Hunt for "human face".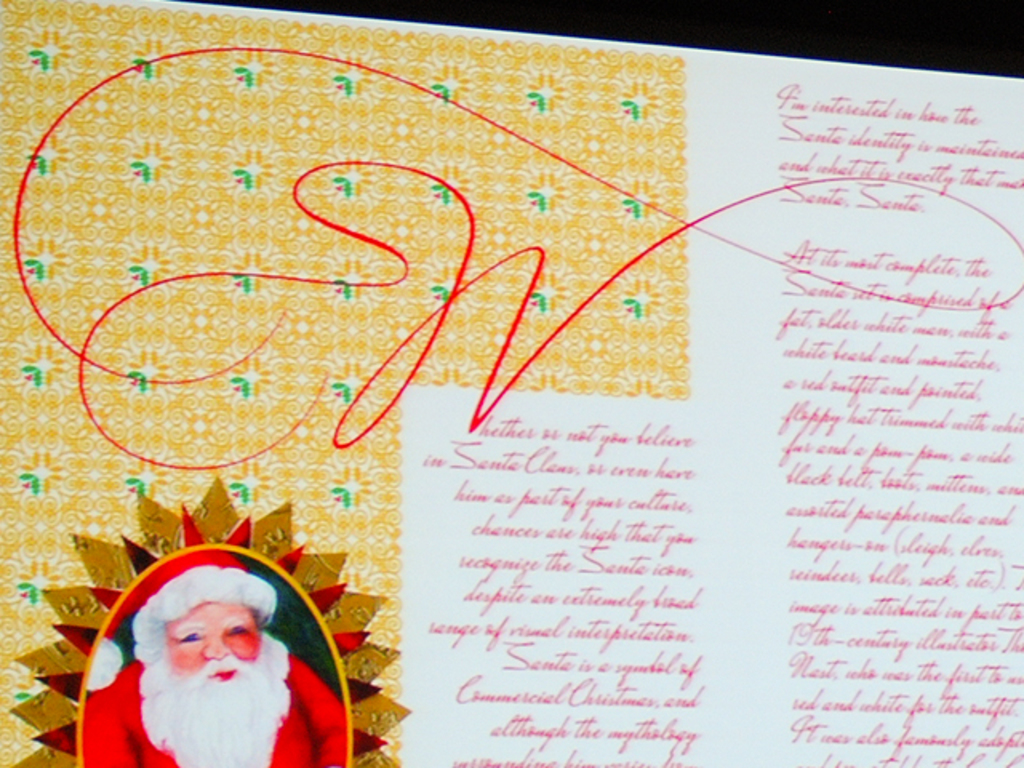
Hunted down at l=165, t=602, r=262, b=698.
